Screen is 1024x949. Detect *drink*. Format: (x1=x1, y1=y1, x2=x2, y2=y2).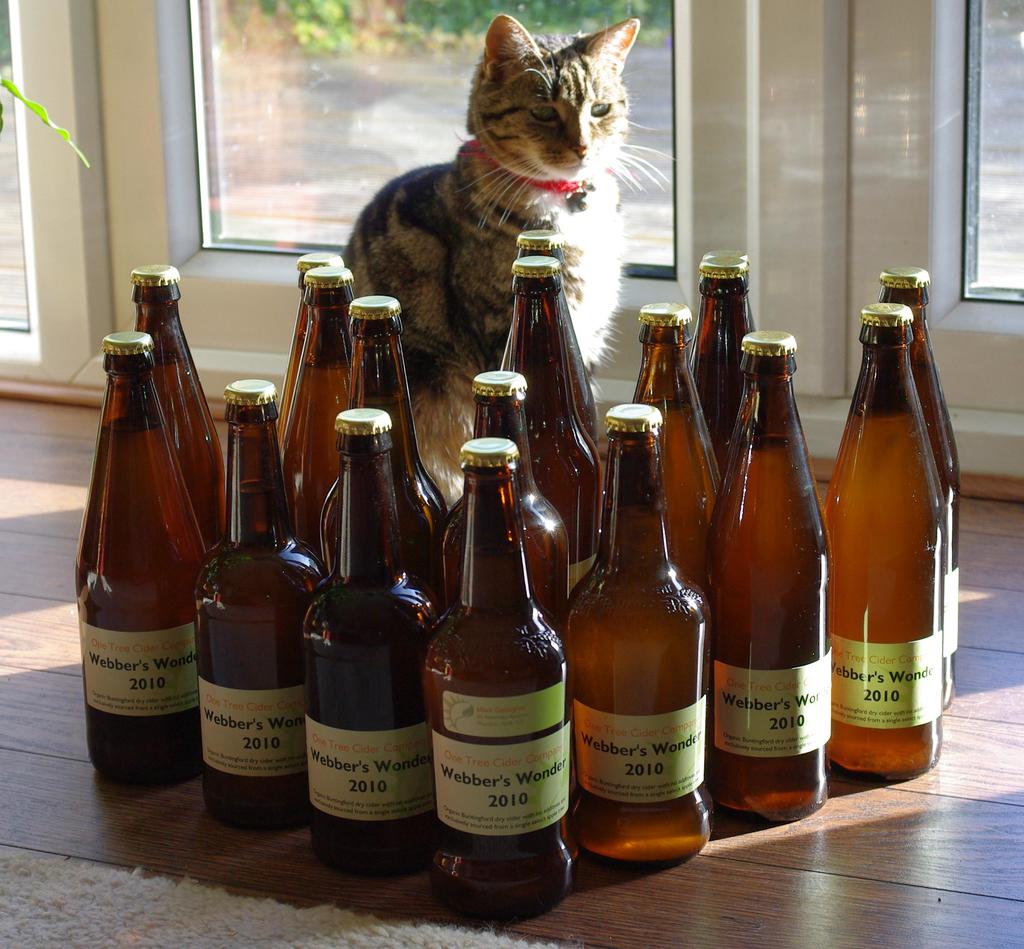
(x1=144, y1=359, x2=229, y2=546).
